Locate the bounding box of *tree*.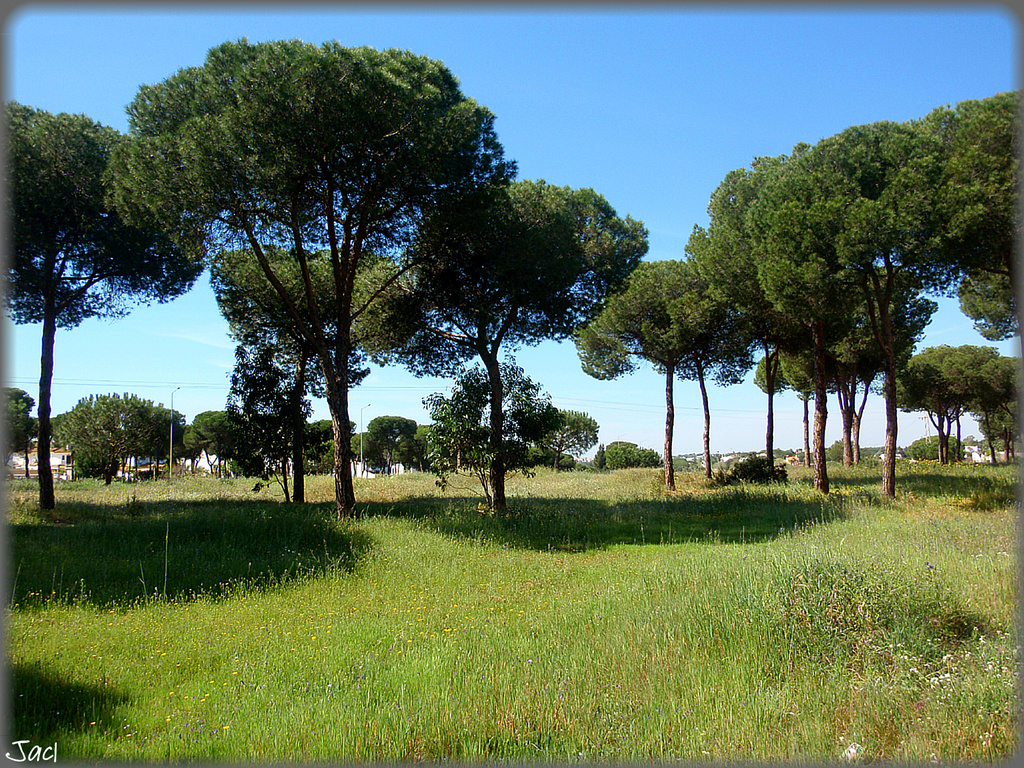
Bounding box: 407,416,458,494.
